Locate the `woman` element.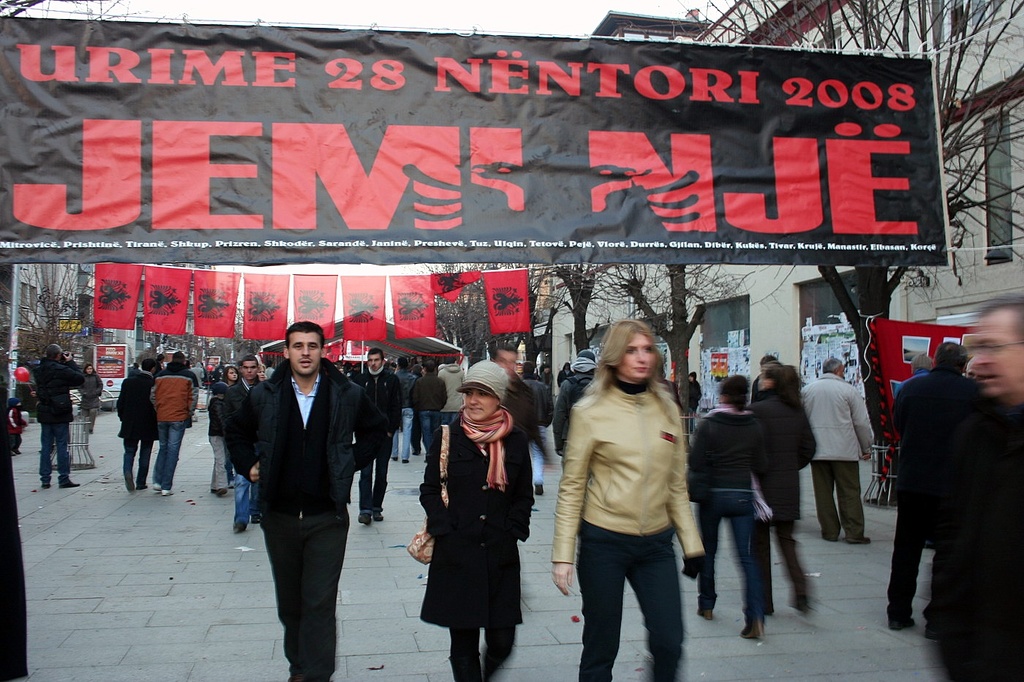
Element bbox: <box>219,365,241,490</box>.
